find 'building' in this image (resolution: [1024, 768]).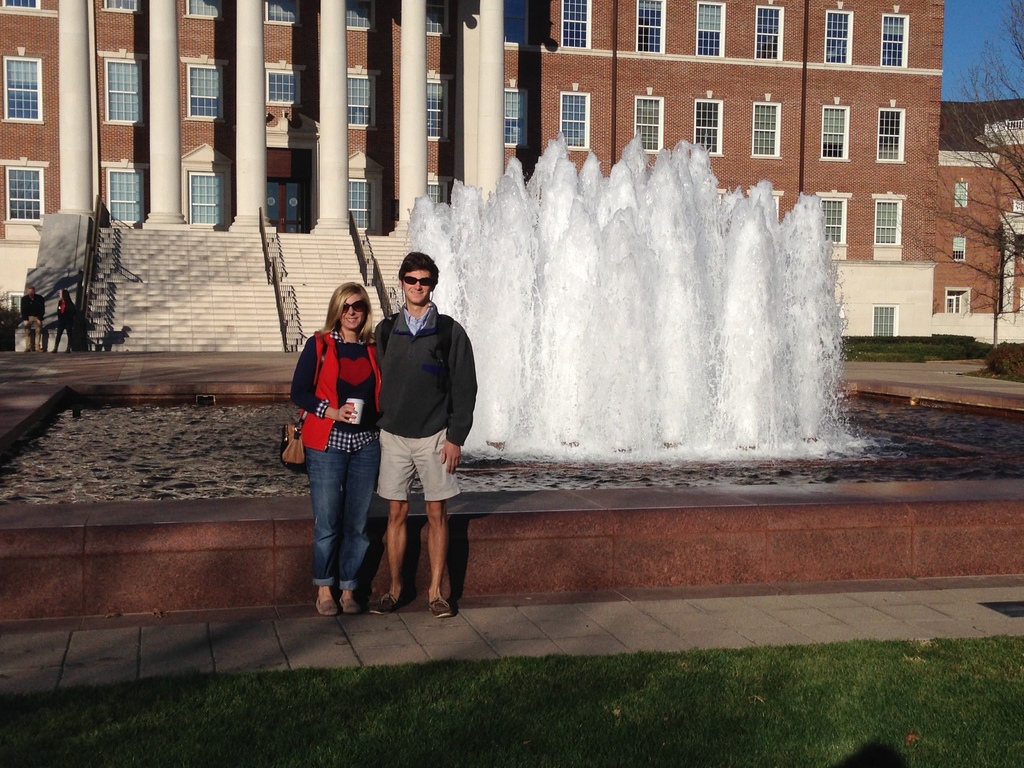
region(0, 0, 1023, 350).
